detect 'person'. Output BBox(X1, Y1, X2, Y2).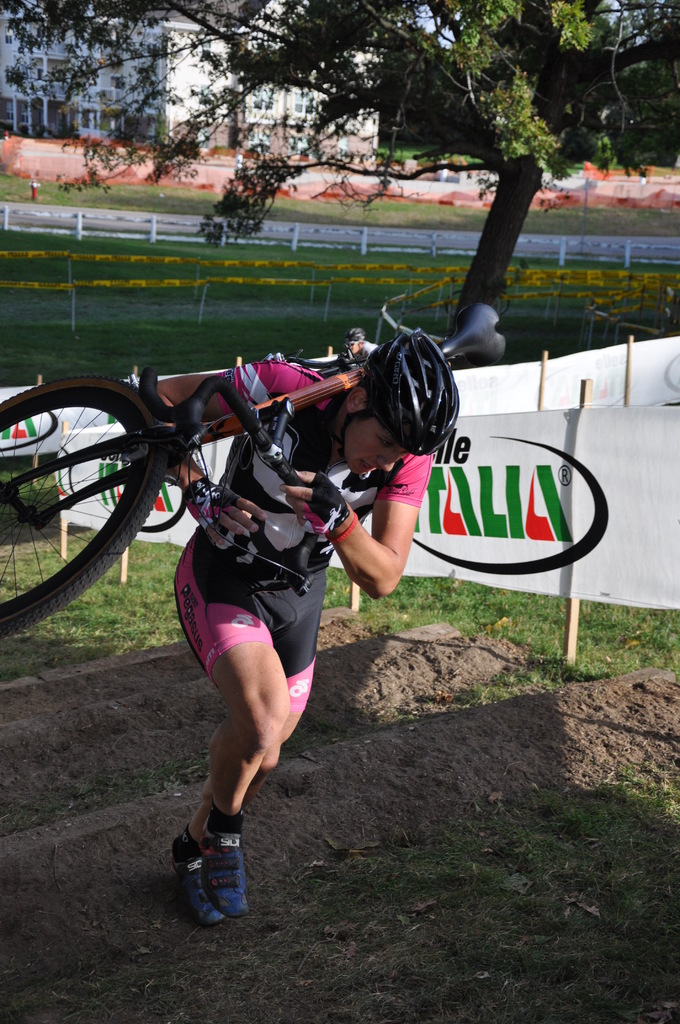
BBox(144, 324, 468, 934).
